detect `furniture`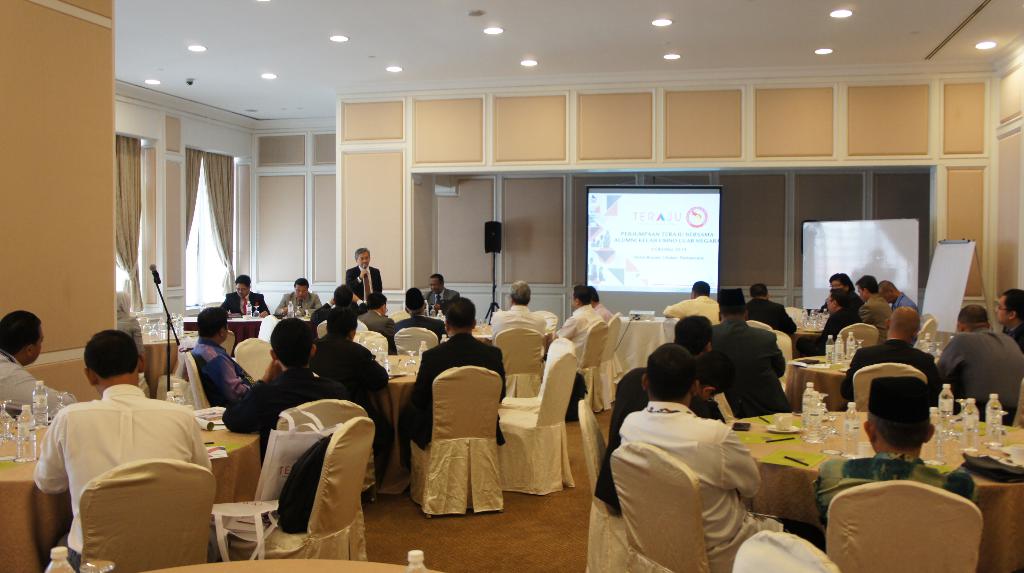
locate(564, 318, 606, 416)
